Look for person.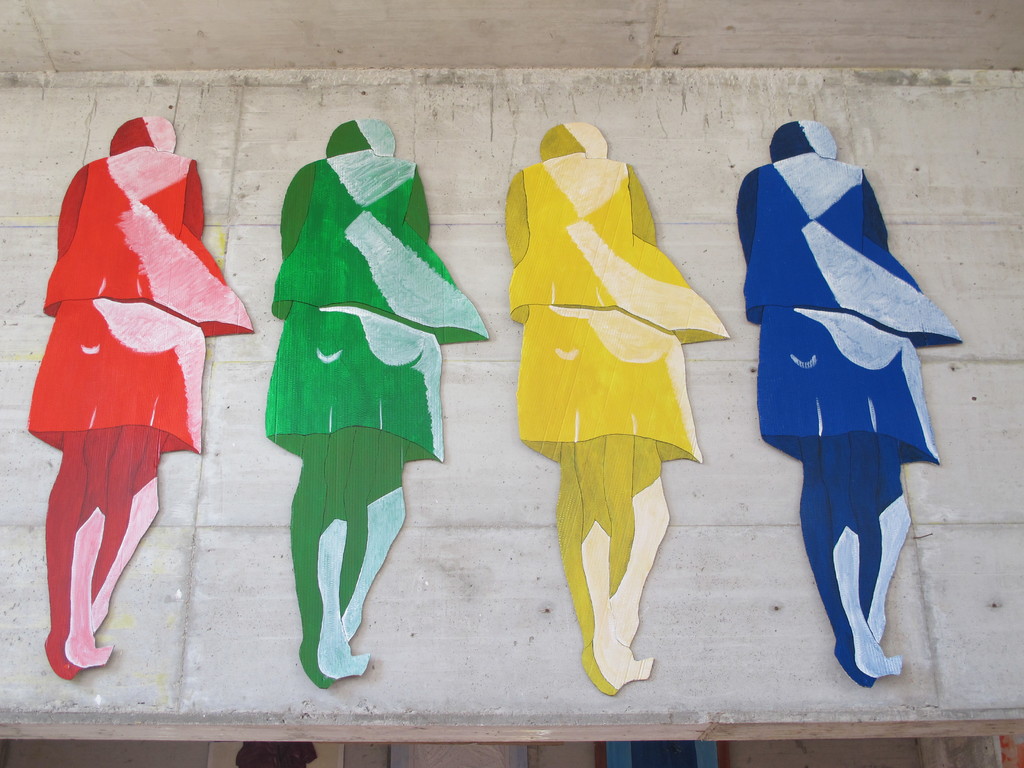
Found: [724,119,962,684].
